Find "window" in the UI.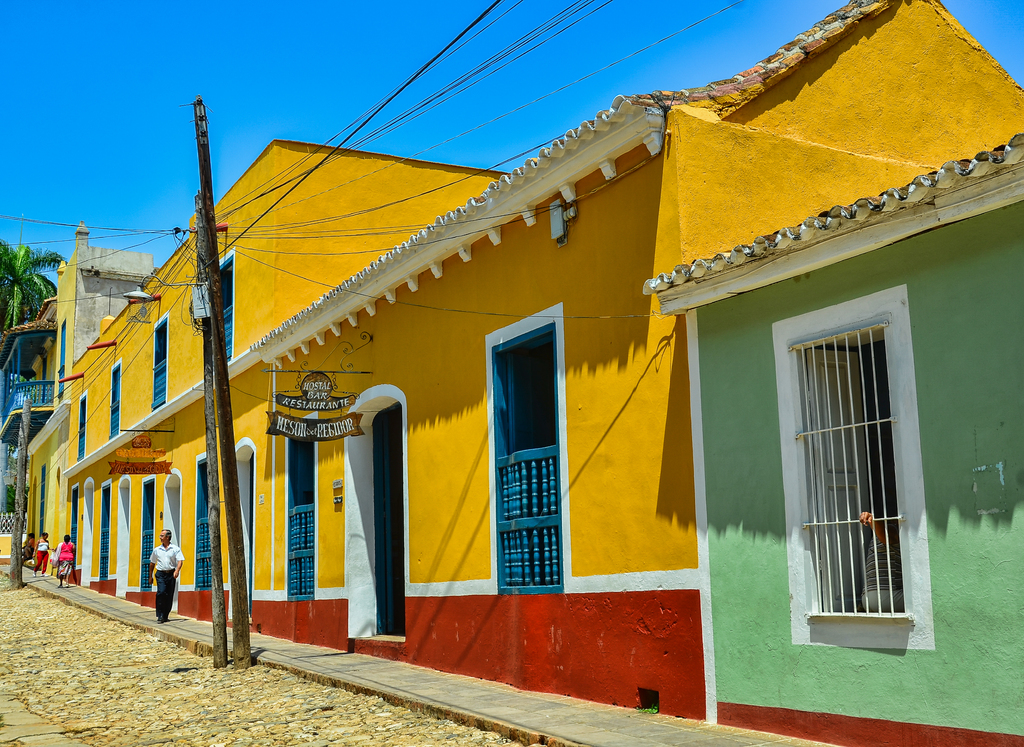
UI element at bbox=(795, 288, 924, 644).
